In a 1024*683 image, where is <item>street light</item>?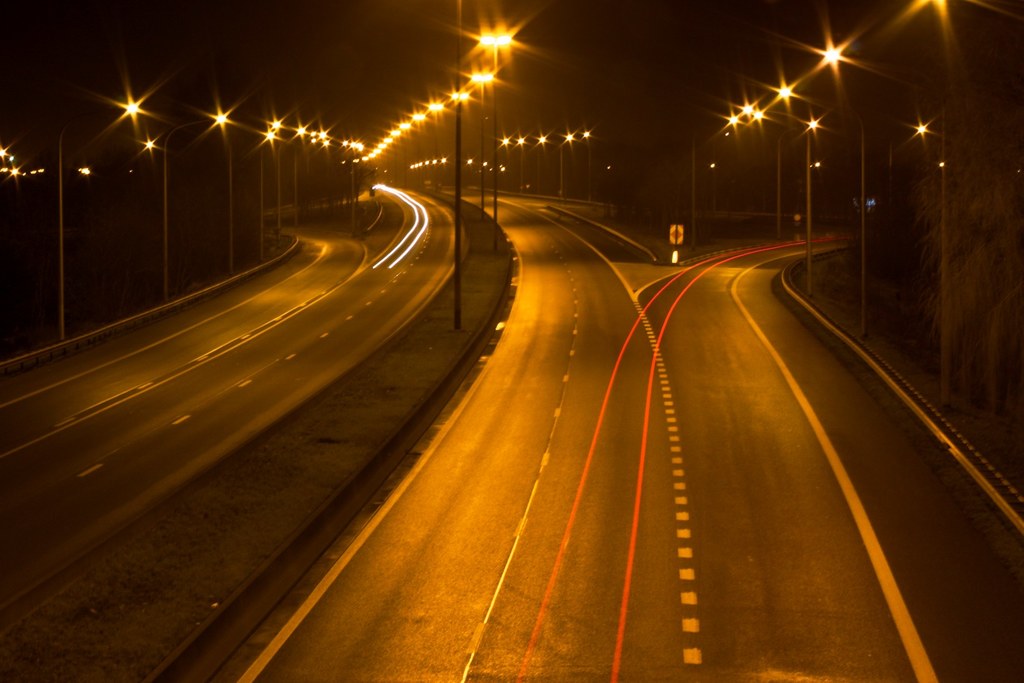
[left=227, top=126, right=277, bottom=283].
